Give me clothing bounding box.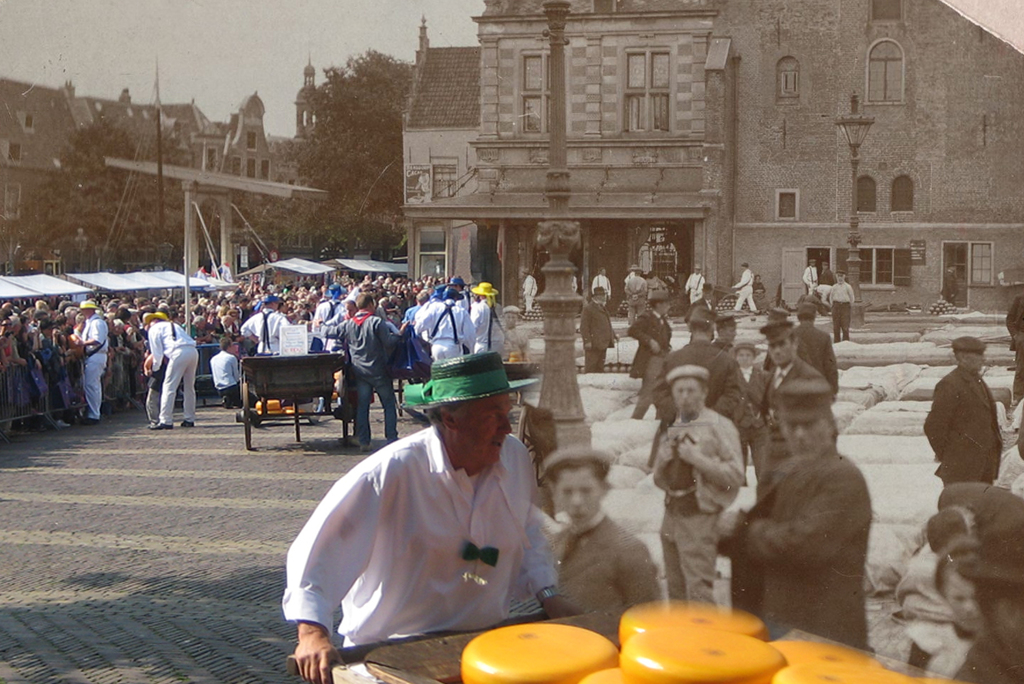
crop(943, 478, 1023, 563).
